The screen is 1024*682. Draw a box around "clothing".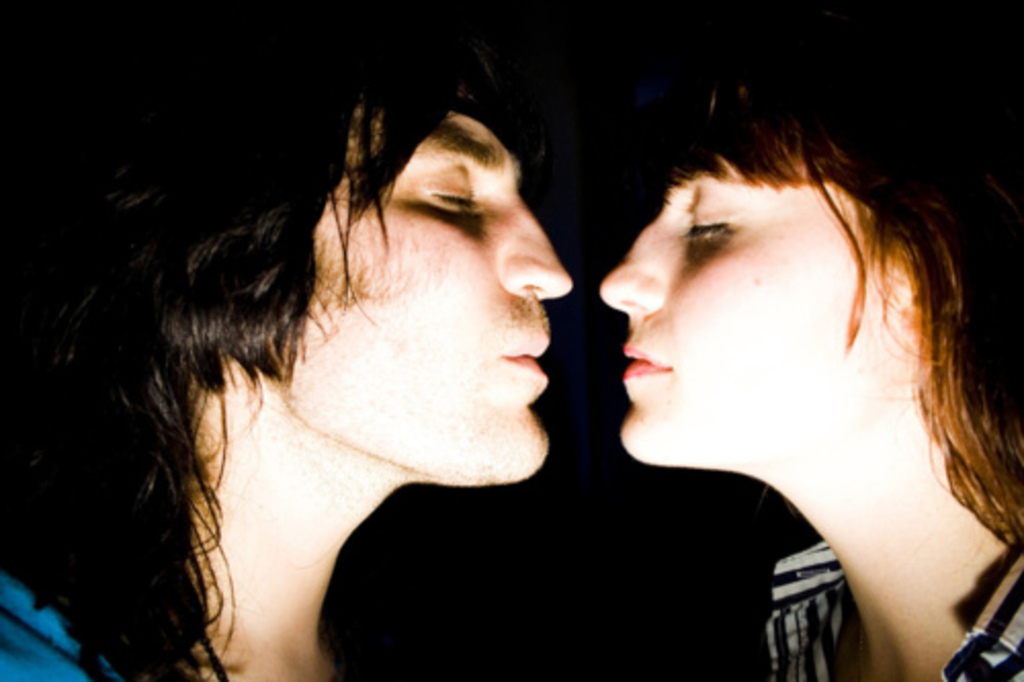
region(766, 537, 1022, 680).
